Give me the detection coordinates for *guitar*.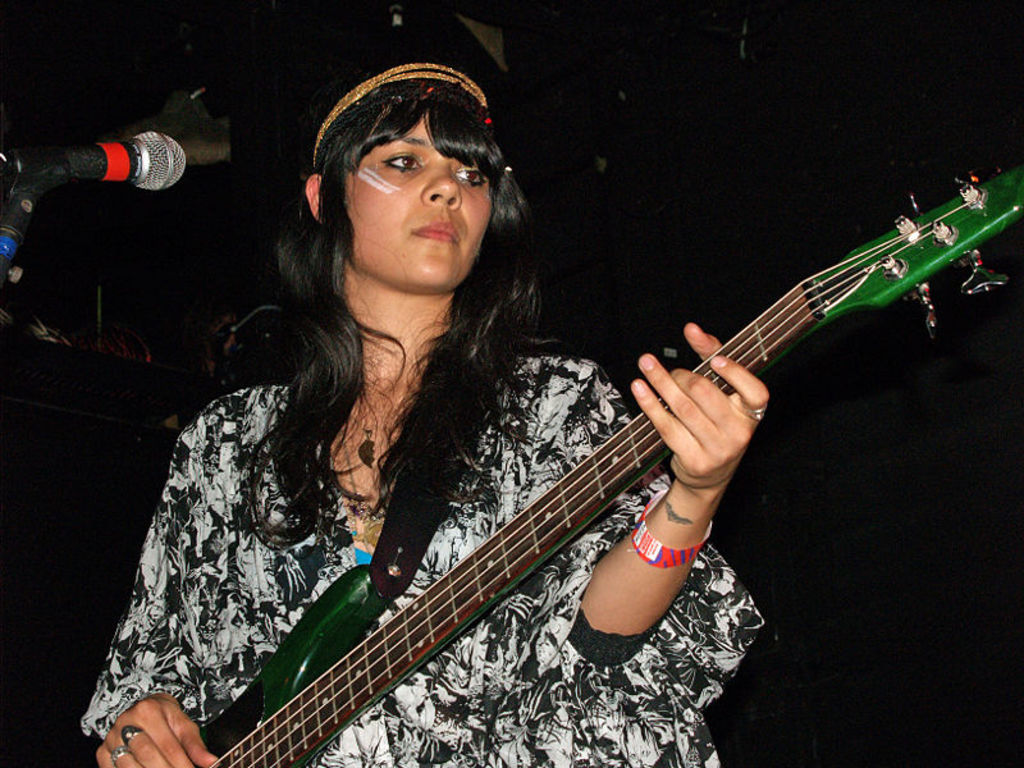
bbox(169, 152, 984, 767).
